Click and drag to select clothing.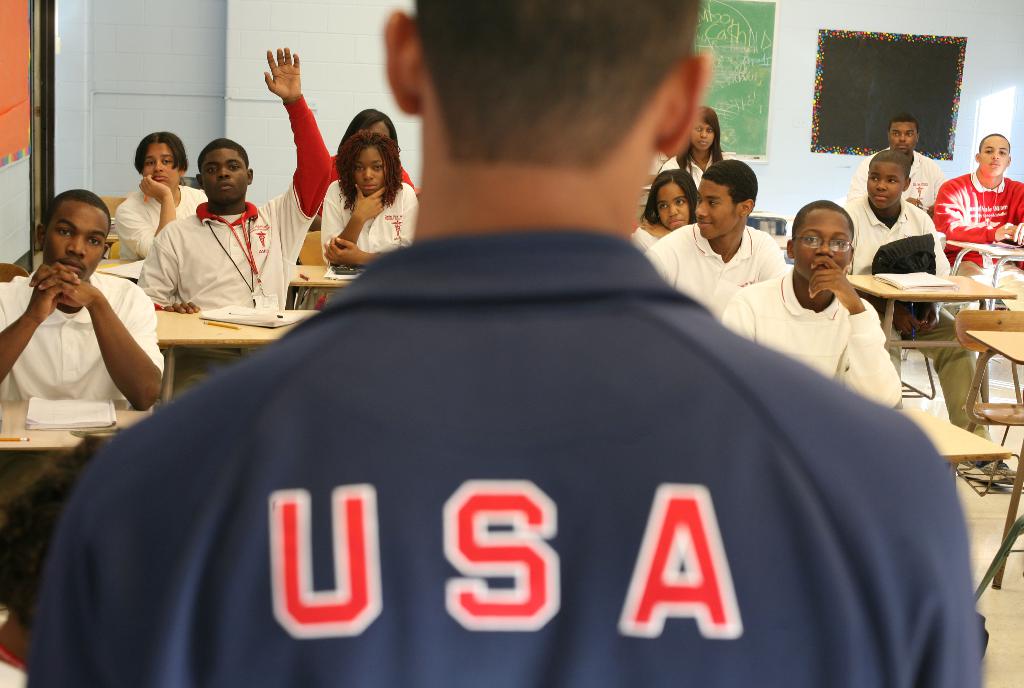
Selection: x1=846 y1=145 x2=951 y2=215.
